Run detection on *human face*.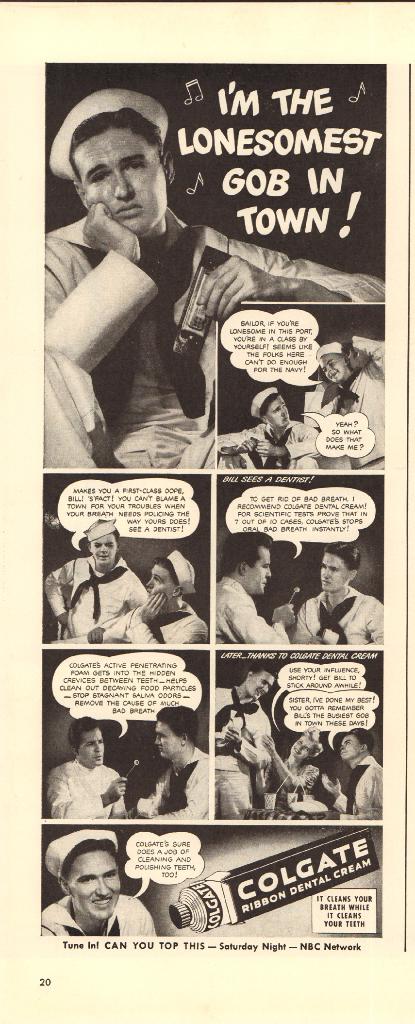
Result: BBox(158, 720, 179, 753).
